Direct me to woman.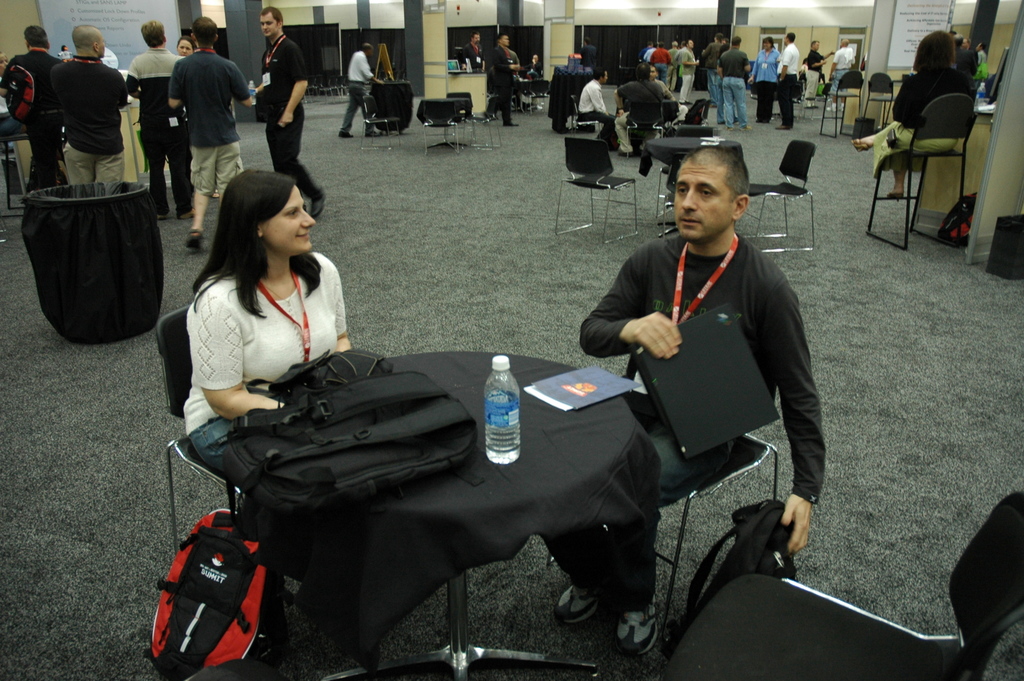
Direction: (x1=162, y1=163, x2=368, y2=459).
